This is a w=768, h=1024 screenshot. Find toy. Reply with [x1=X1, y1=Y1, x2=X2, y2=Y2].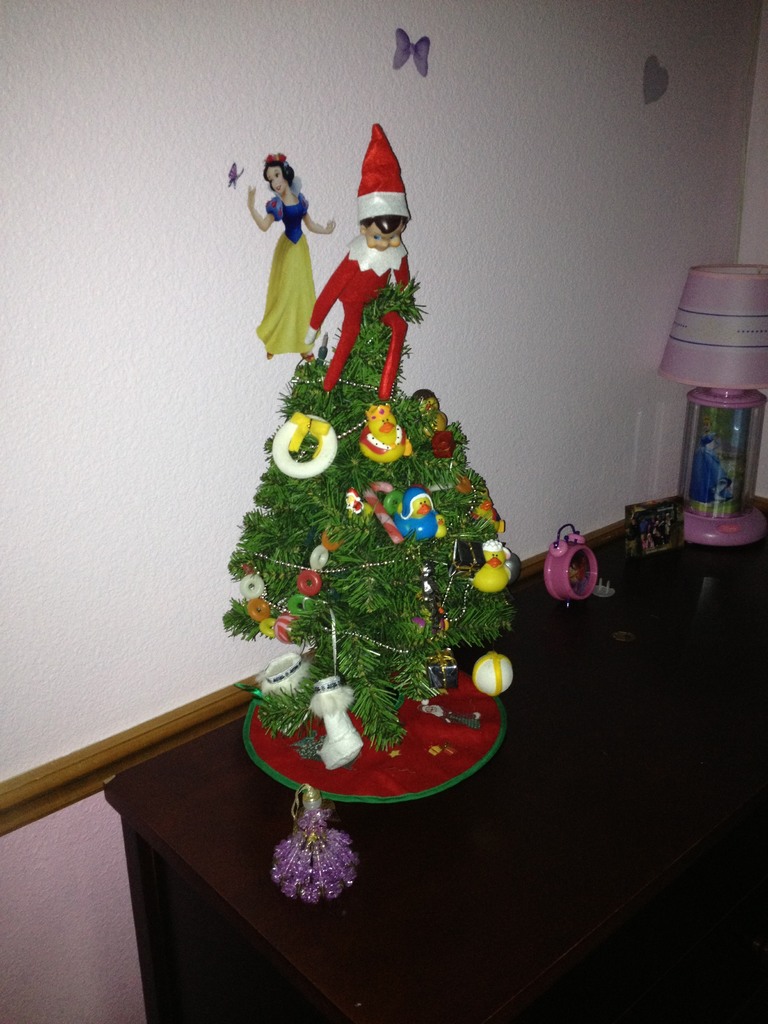
[x1=255, y1=787, x2=355, y2=902].
